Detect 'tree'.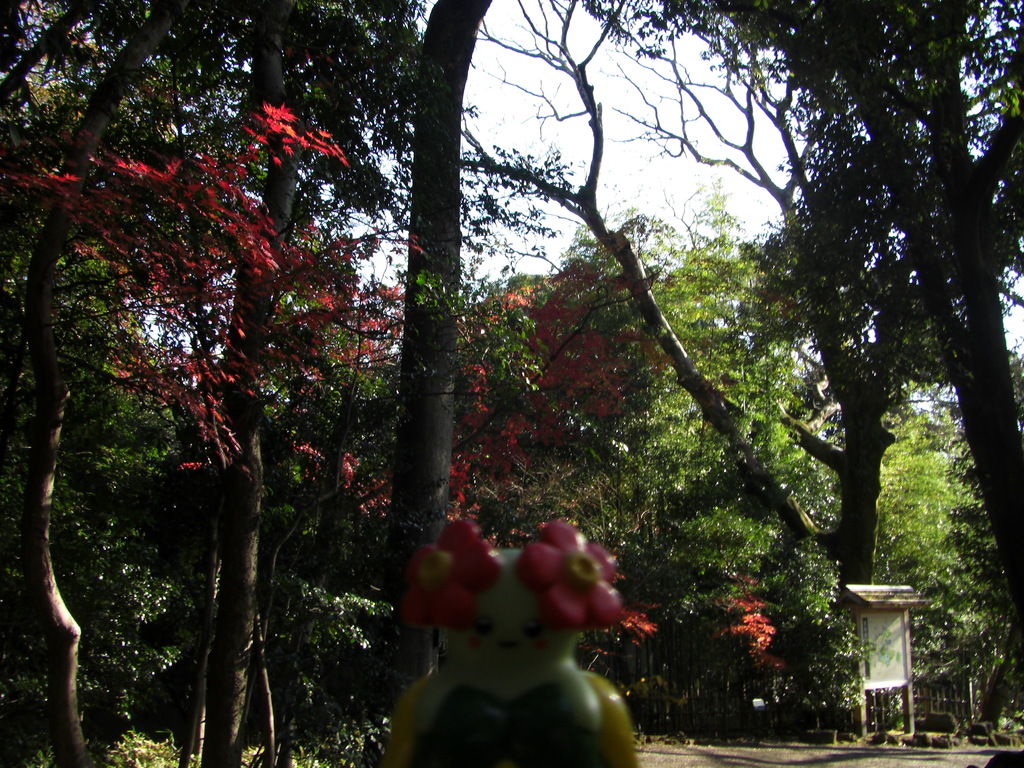
Detected at select_region(0, 0, 821, 765).
